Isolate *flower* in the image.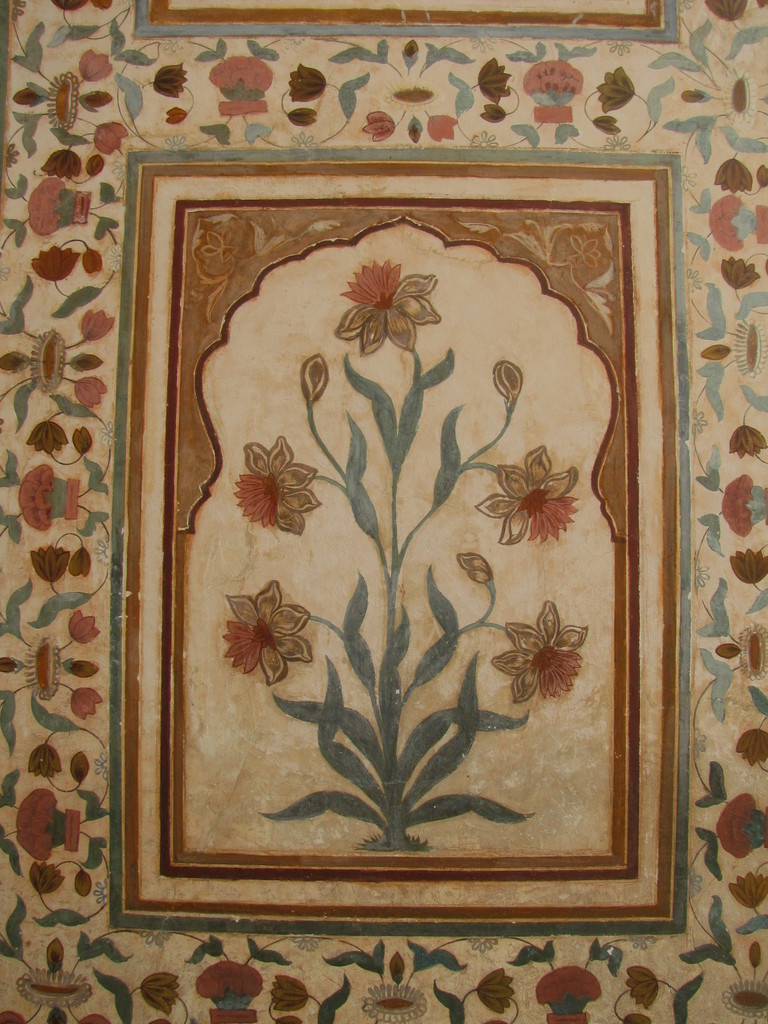
Isolated region: [732, 419, 765, 454].
